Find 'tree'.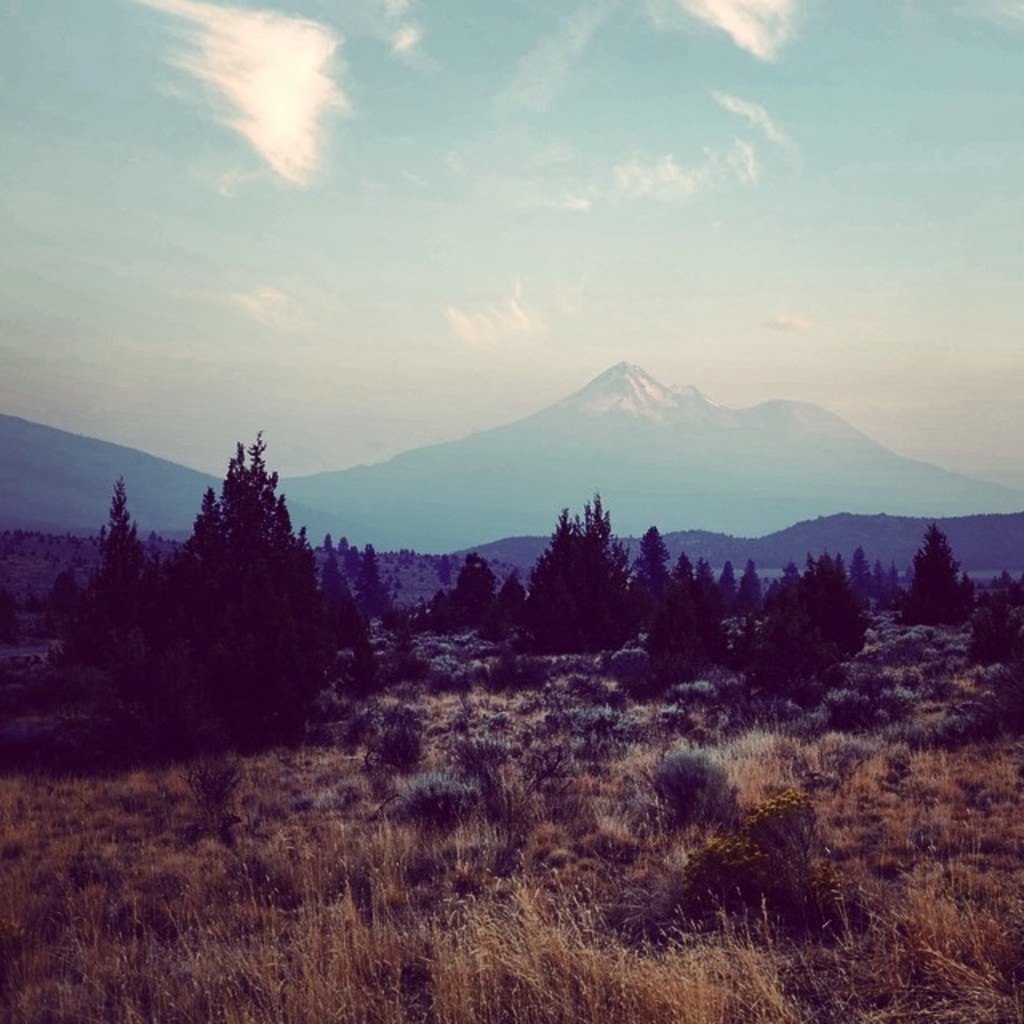
613/518/662/630.
